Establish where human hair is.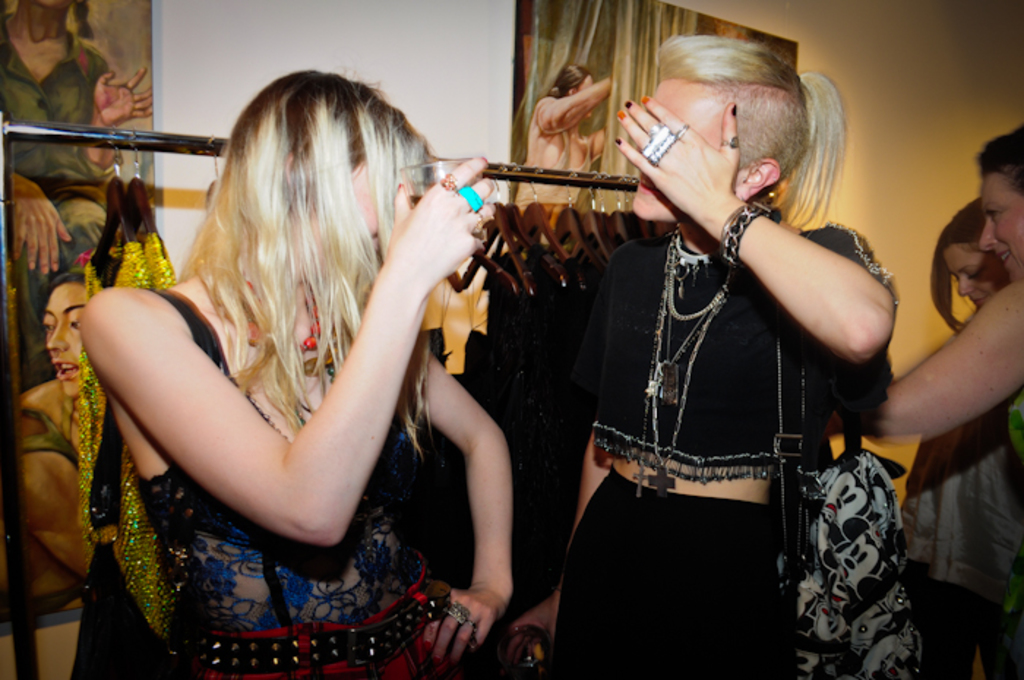
Established at 183 70 442 458.
